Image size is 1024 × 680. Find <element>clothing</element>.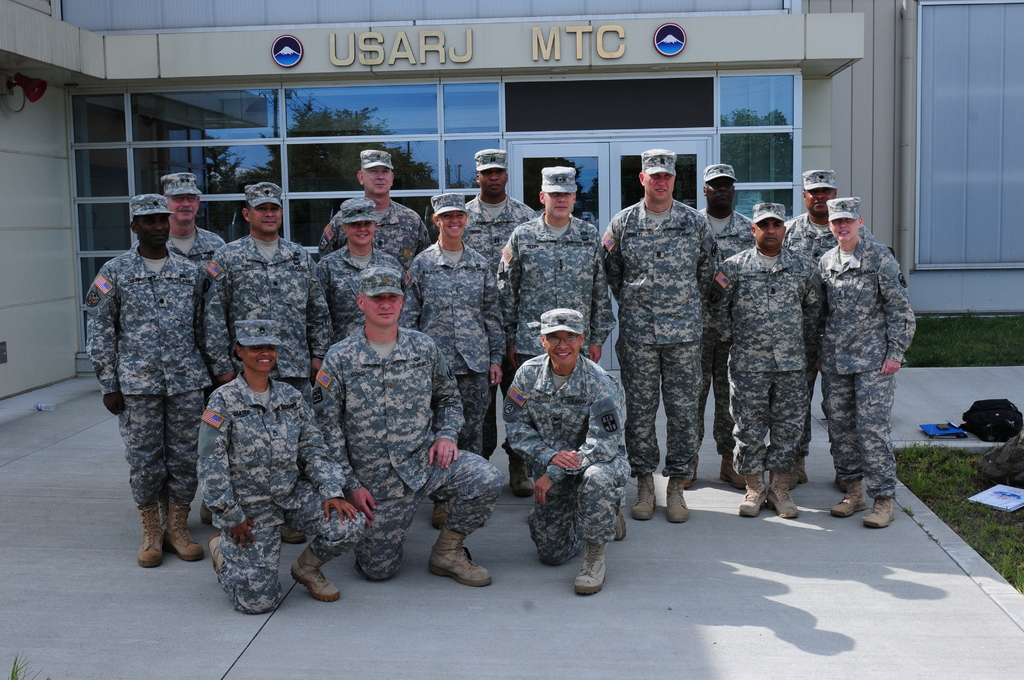
pyautogui.locateOnScreen(713, 244, 819, 476).
